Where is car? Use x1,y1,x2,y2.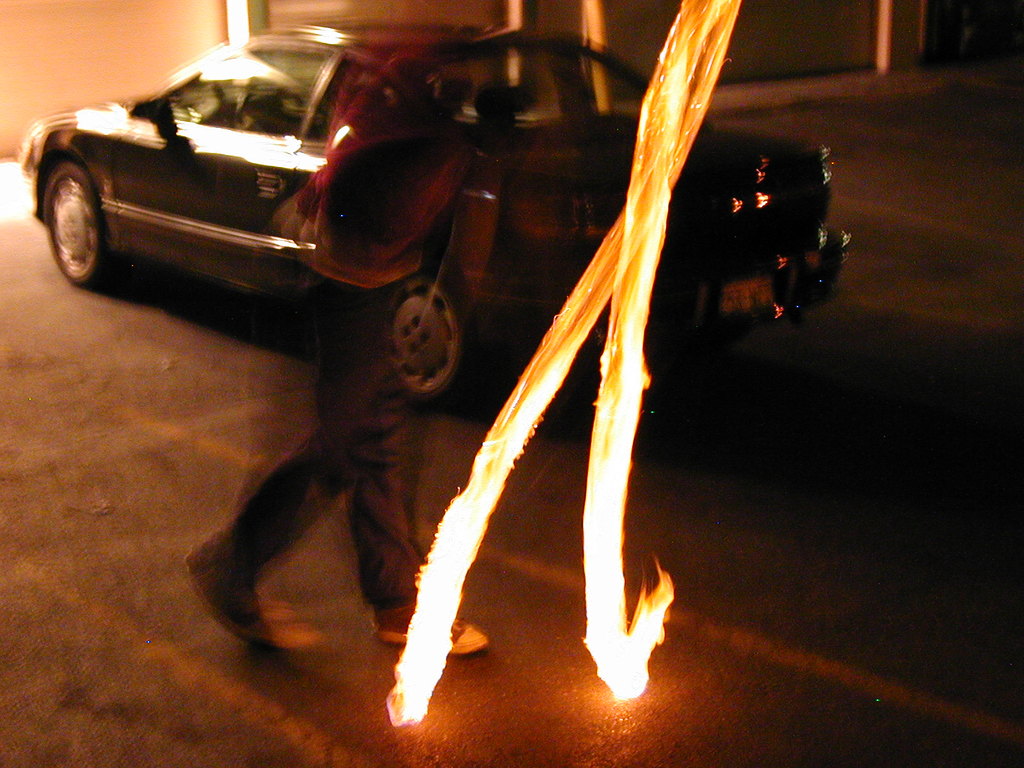
22,25,852,401.
